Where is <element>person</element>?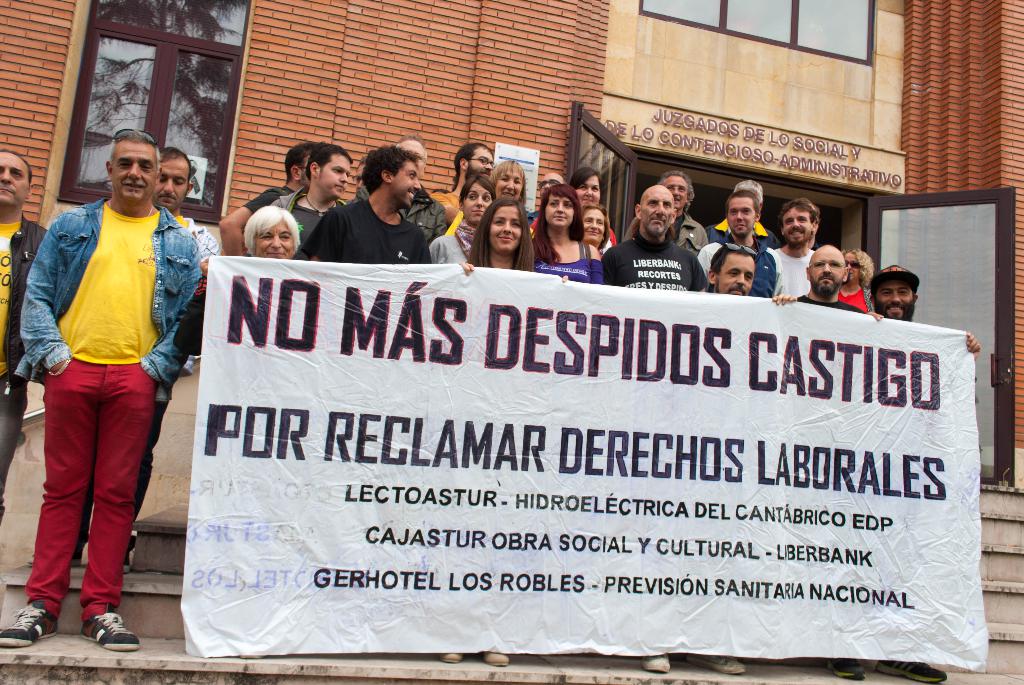
{"left": 799, "top": 236, "right": 861, "bottom": 311}.
